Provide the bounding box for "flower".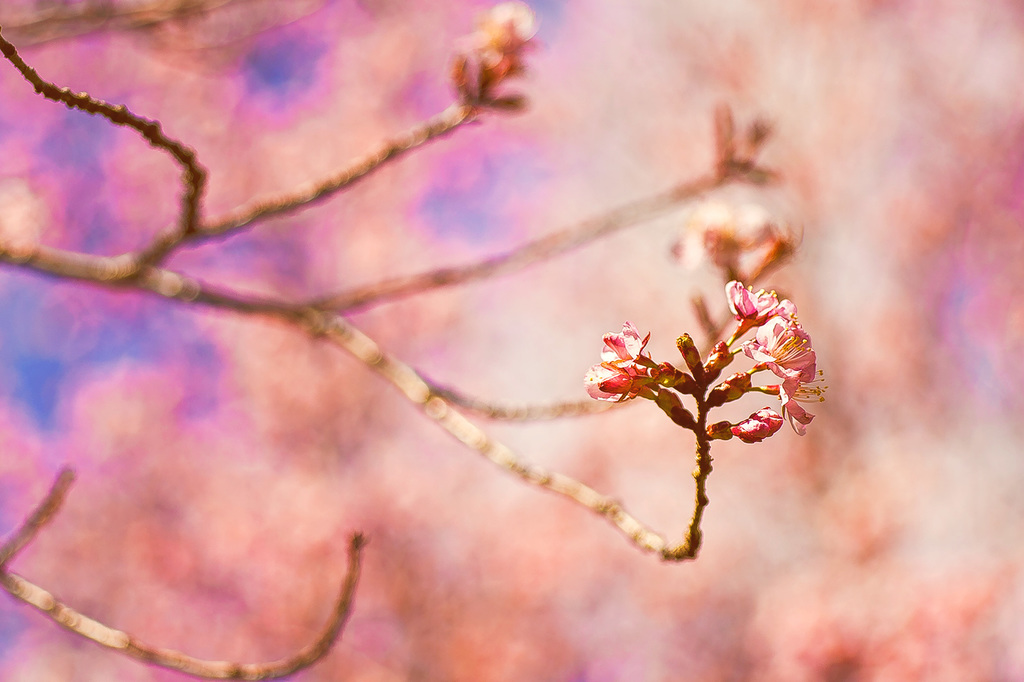
<box>719,213,856,283</box>.
